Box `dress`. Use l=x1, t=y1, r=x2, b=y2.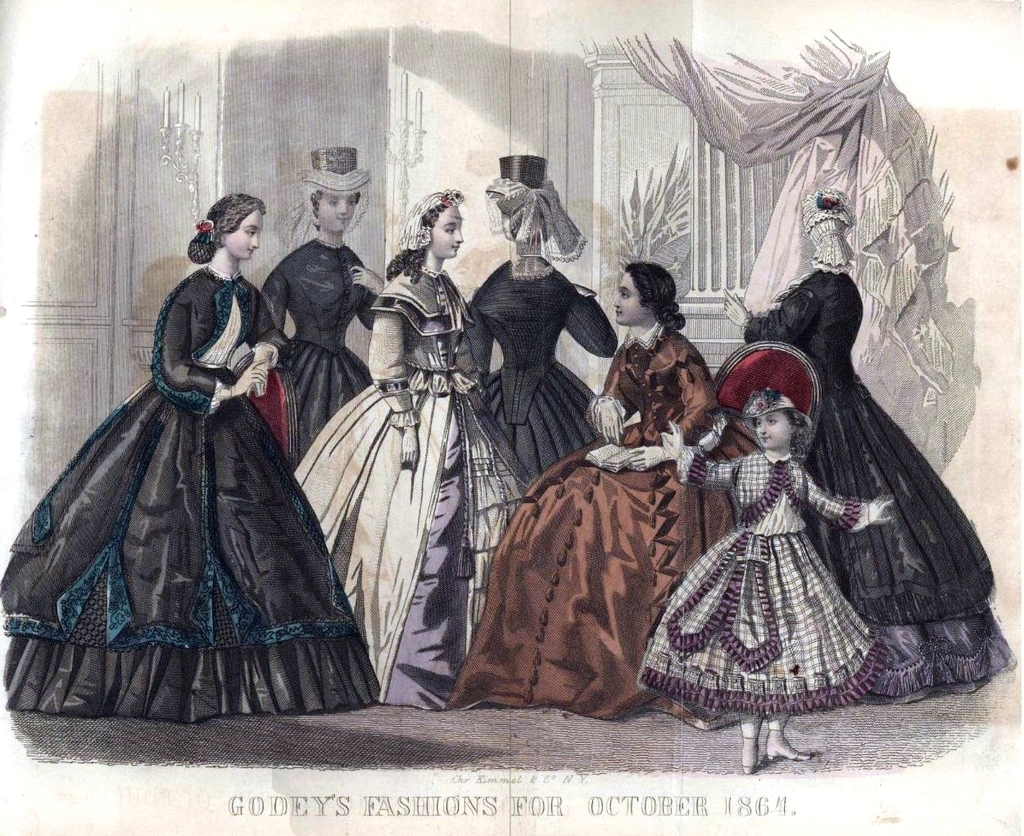
l=466, t=260, r=620, b=486.
